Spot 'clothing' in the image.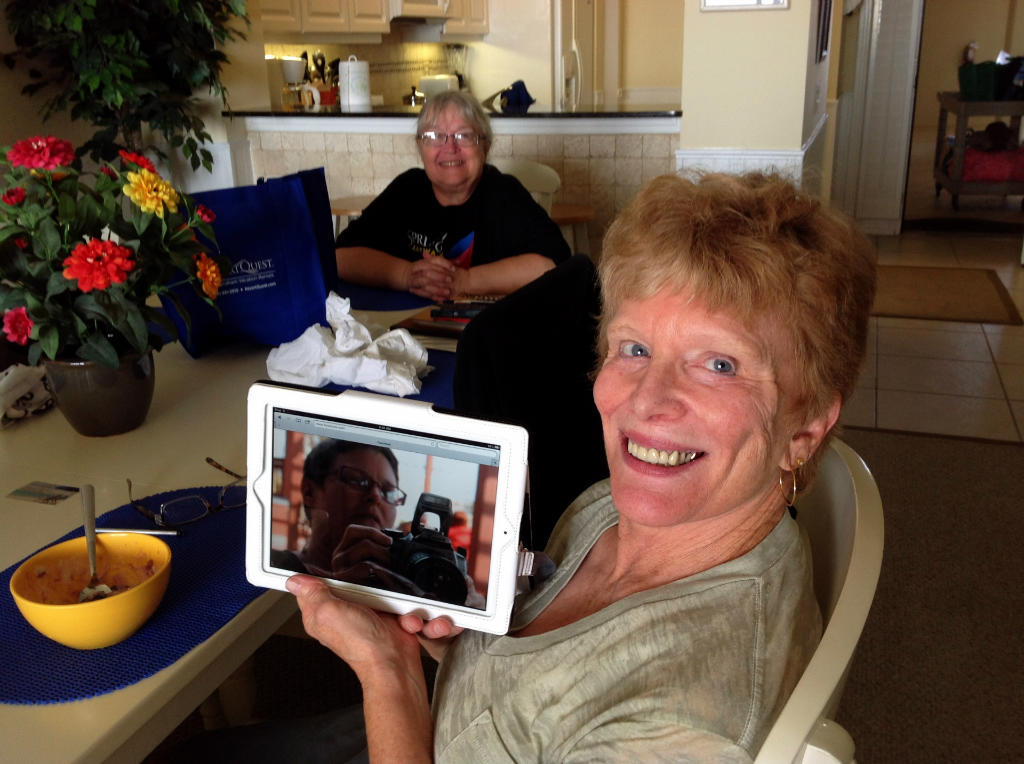
'clothing' found at {"left": 262, "top": 538, "right": 457, "bottom": 623}.
